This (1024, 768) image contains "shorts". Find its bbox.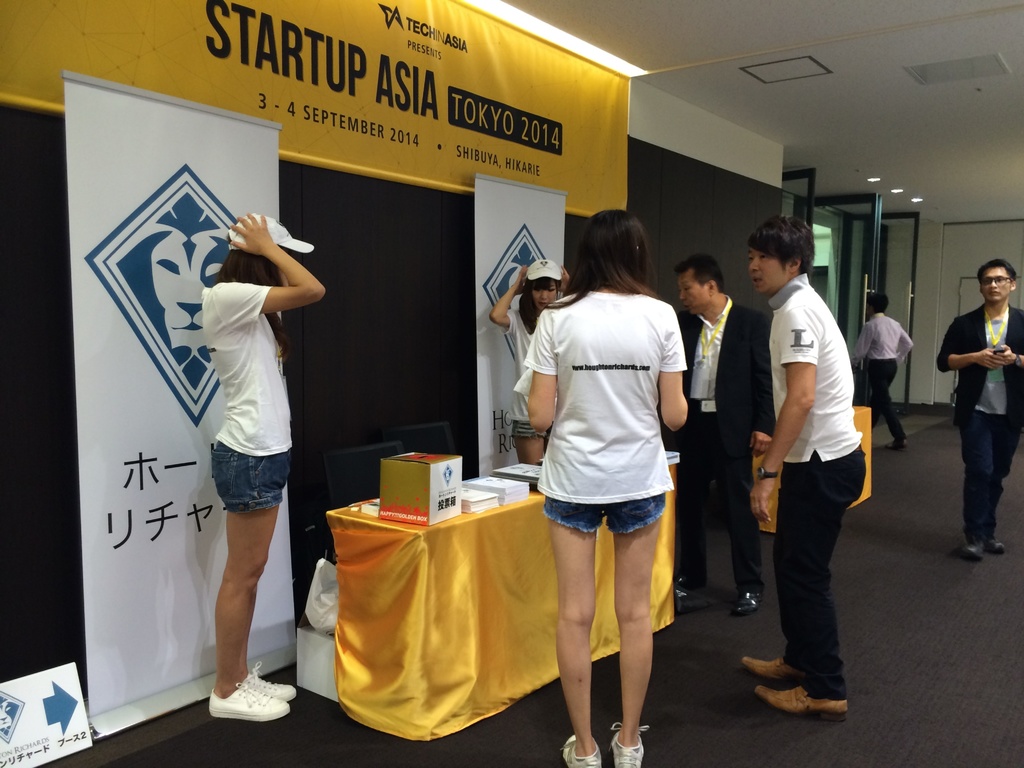
locate(511, 420, 551, 442).
